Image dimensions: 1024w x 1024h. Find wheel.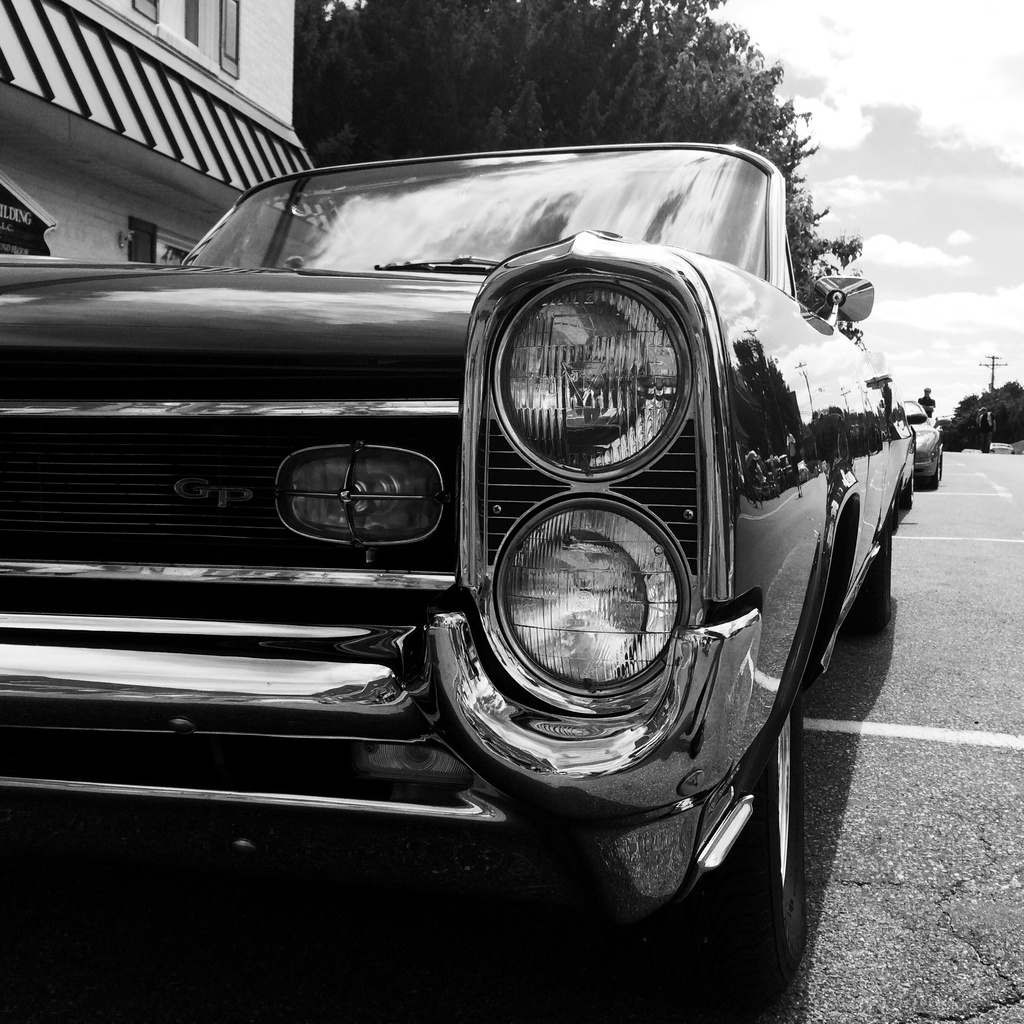
899, 477, 913, 509.
